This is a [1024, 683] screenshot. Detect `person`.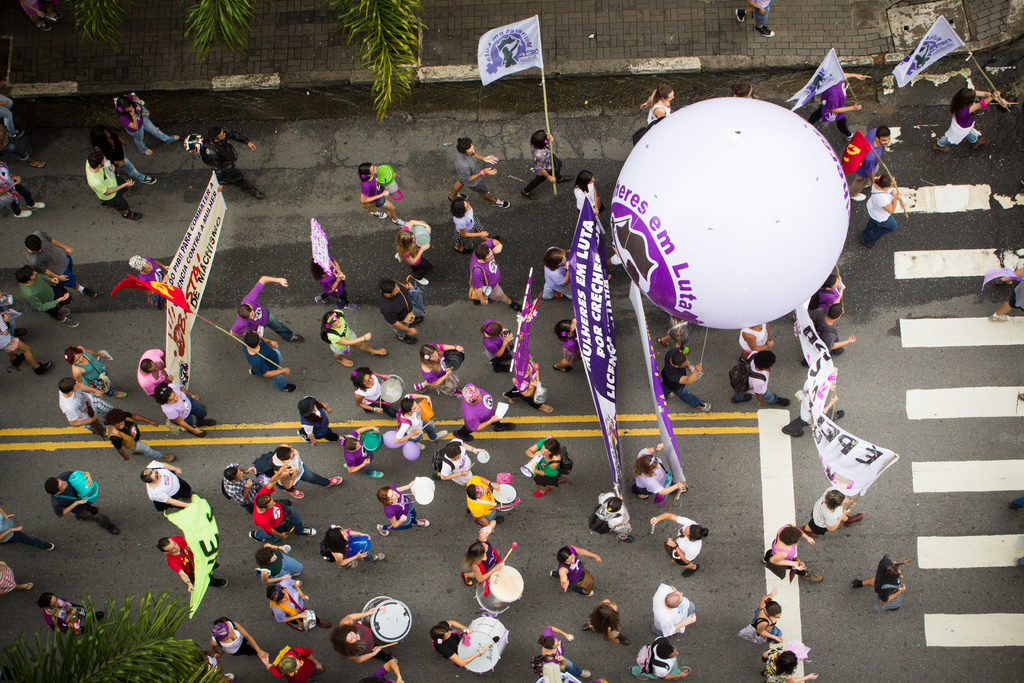
14 263 80 331.
